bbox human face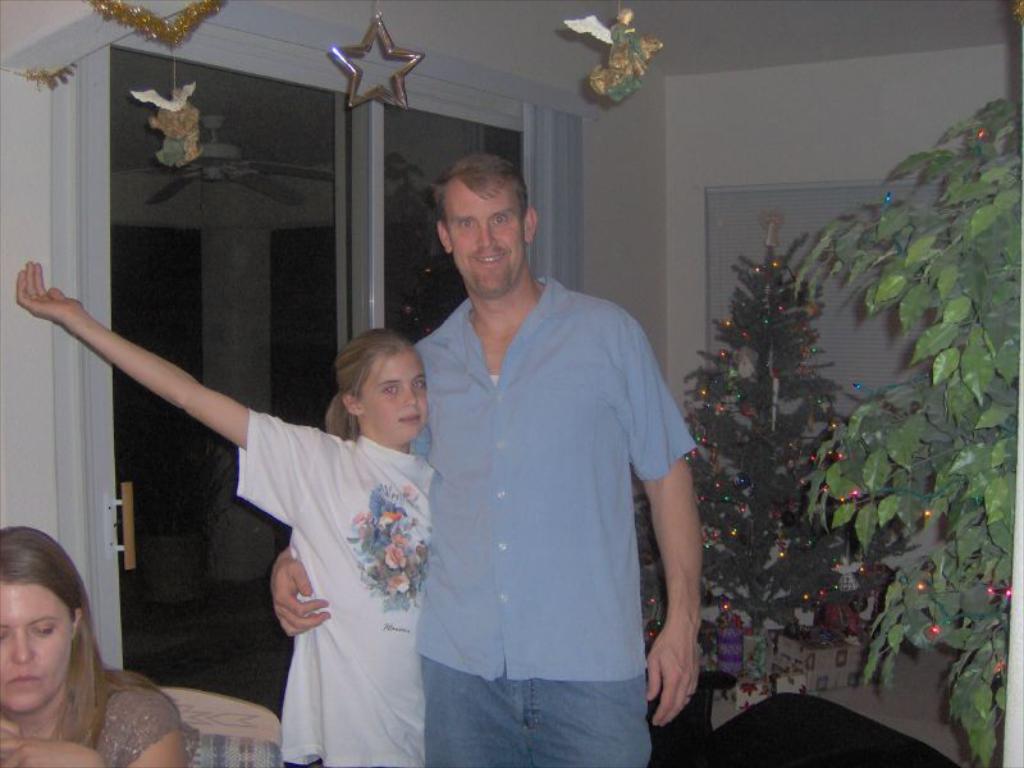
(x1=0, y1=582, x2=70, y2=718)
